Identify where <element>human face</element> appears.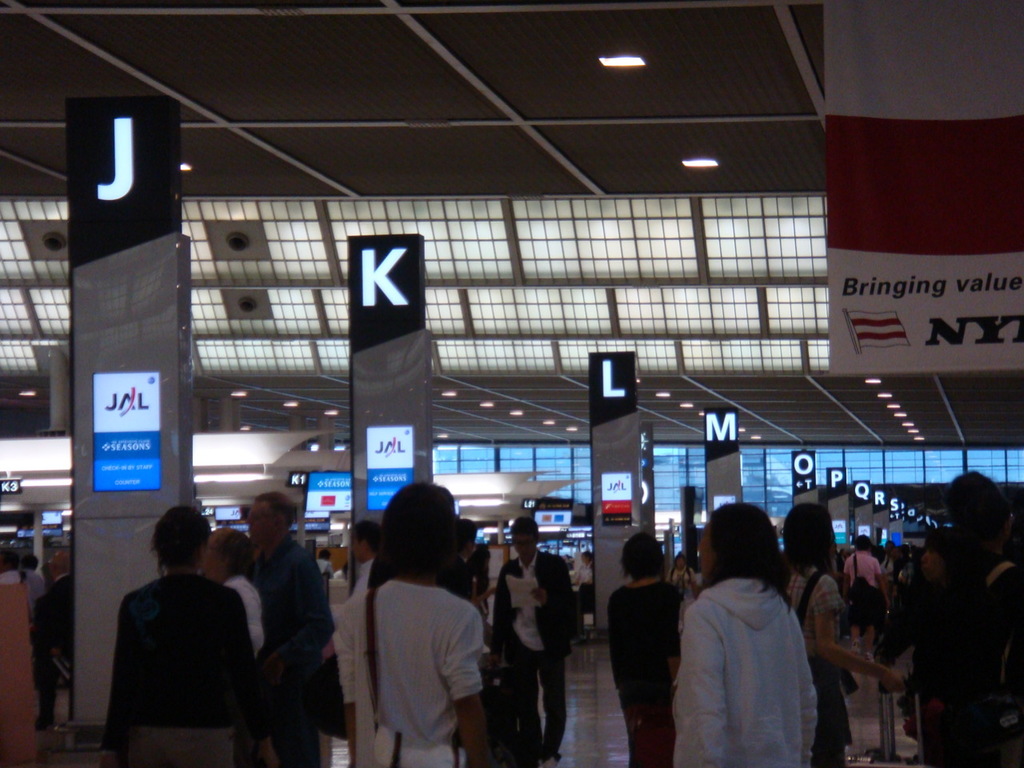
Appears at 246, 498, 274, 546.
